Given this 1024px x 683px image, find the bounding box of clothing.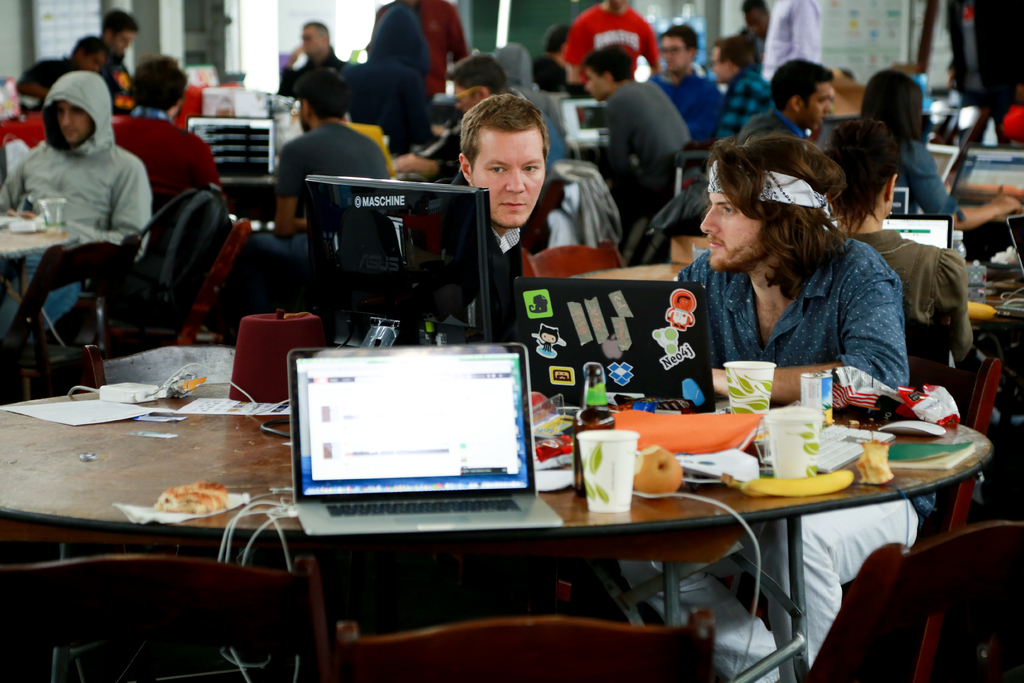
[left=610, top=65, right=705, bottom=229].
